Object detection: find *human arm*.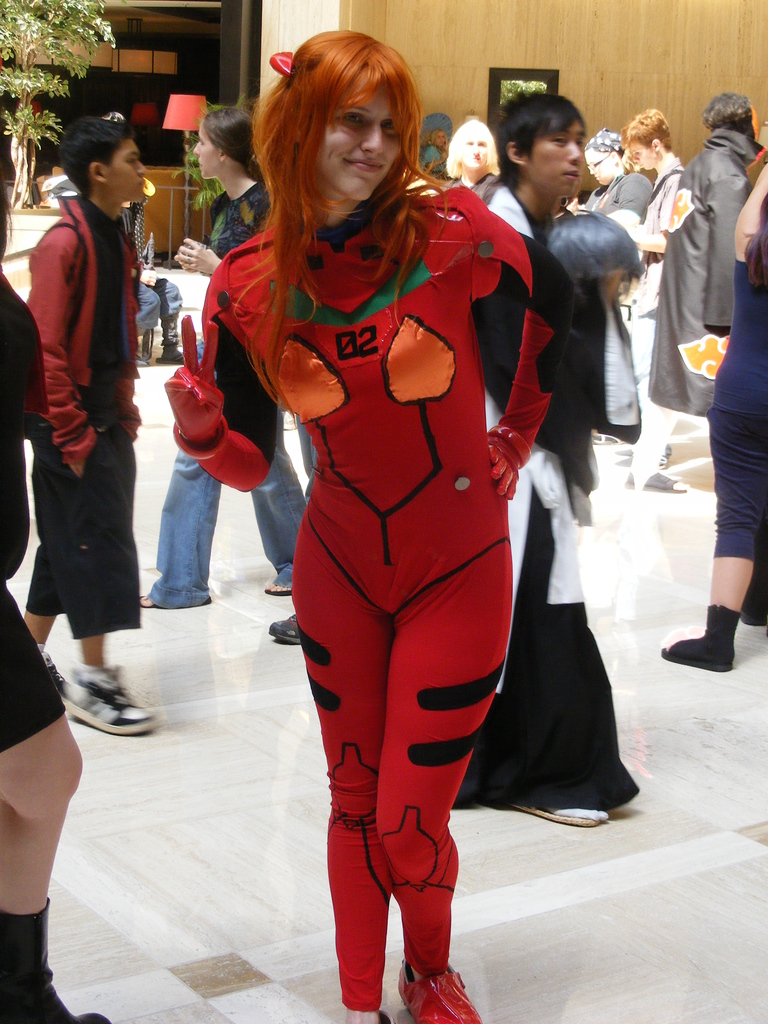
[704,169,751,332].
